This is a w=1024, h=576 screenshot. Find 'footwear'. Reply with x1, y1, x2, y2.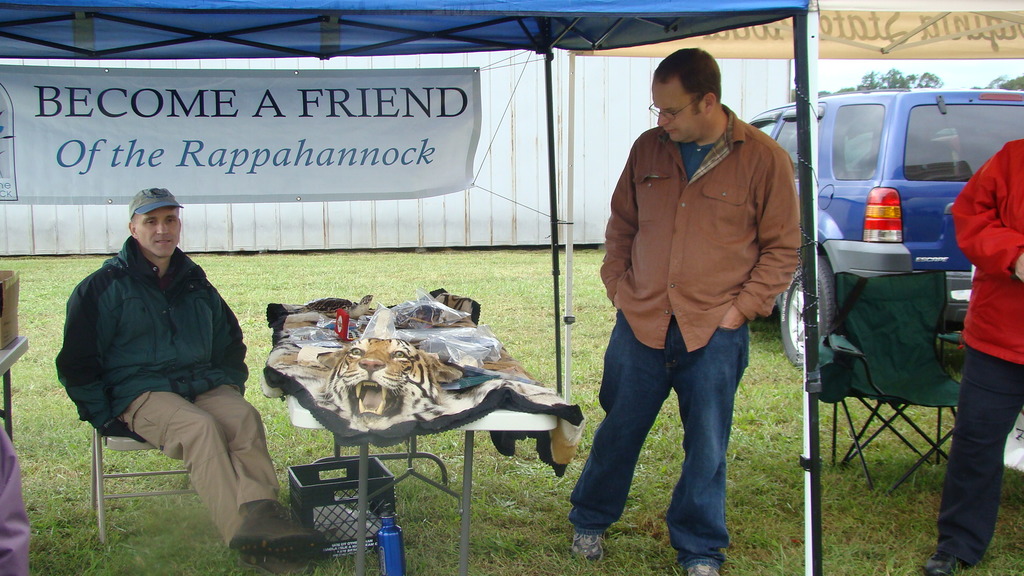
241, 552, 316, 575.
